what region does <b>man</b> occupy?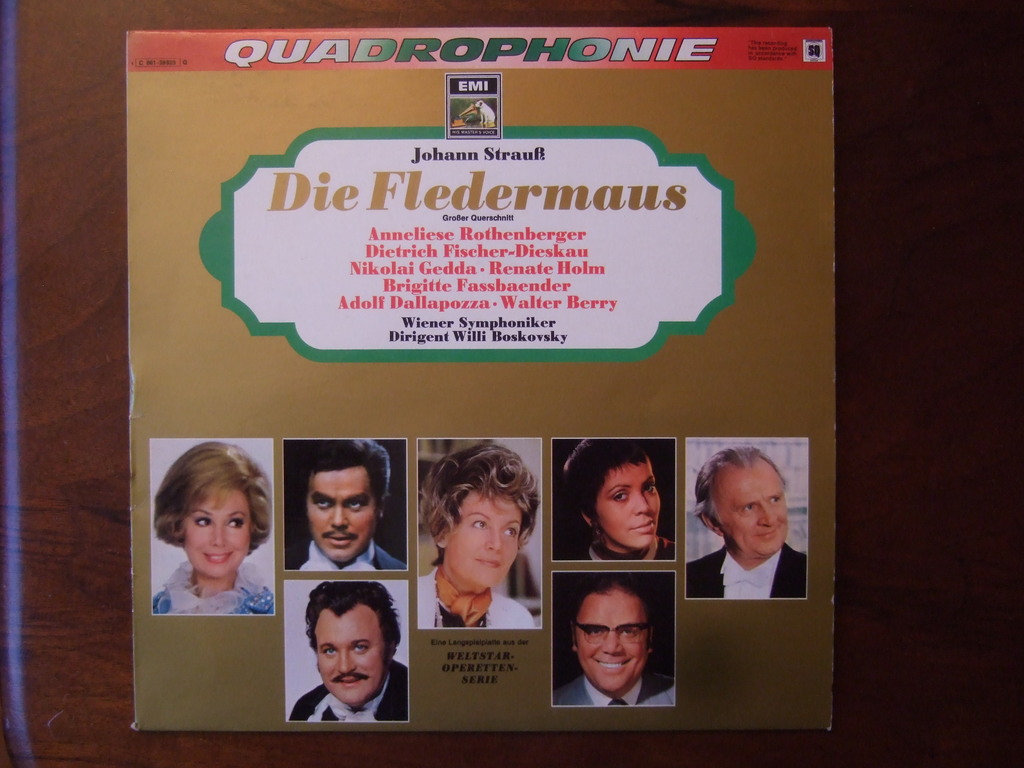
detection(287, 579, 410, 723).
